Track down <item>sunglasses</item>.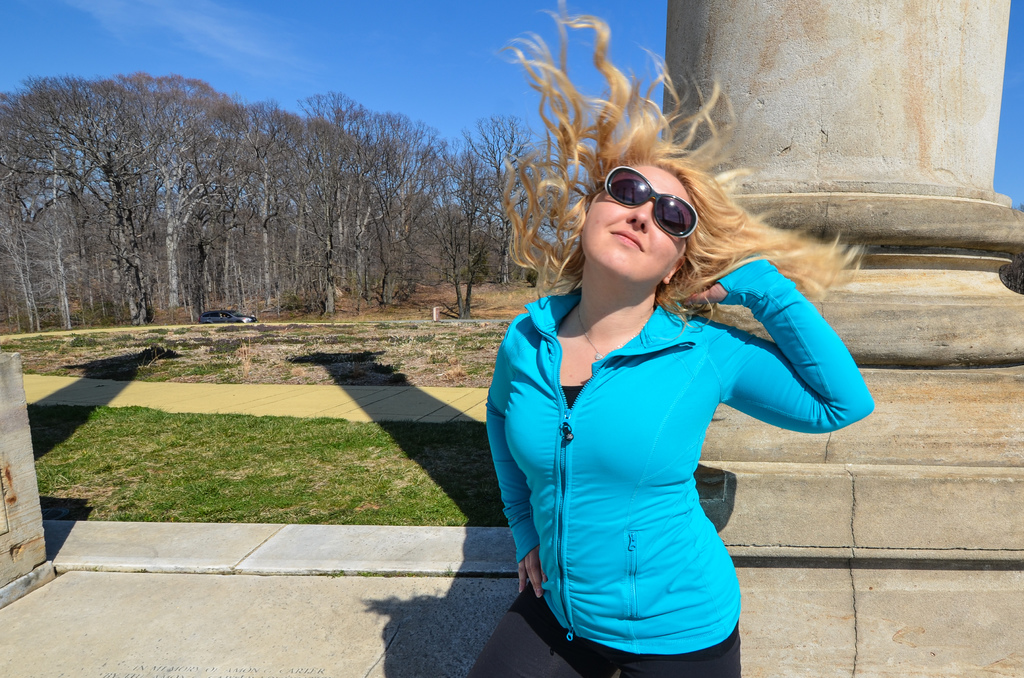
Tracked to box(600, 165, 701, 239).
